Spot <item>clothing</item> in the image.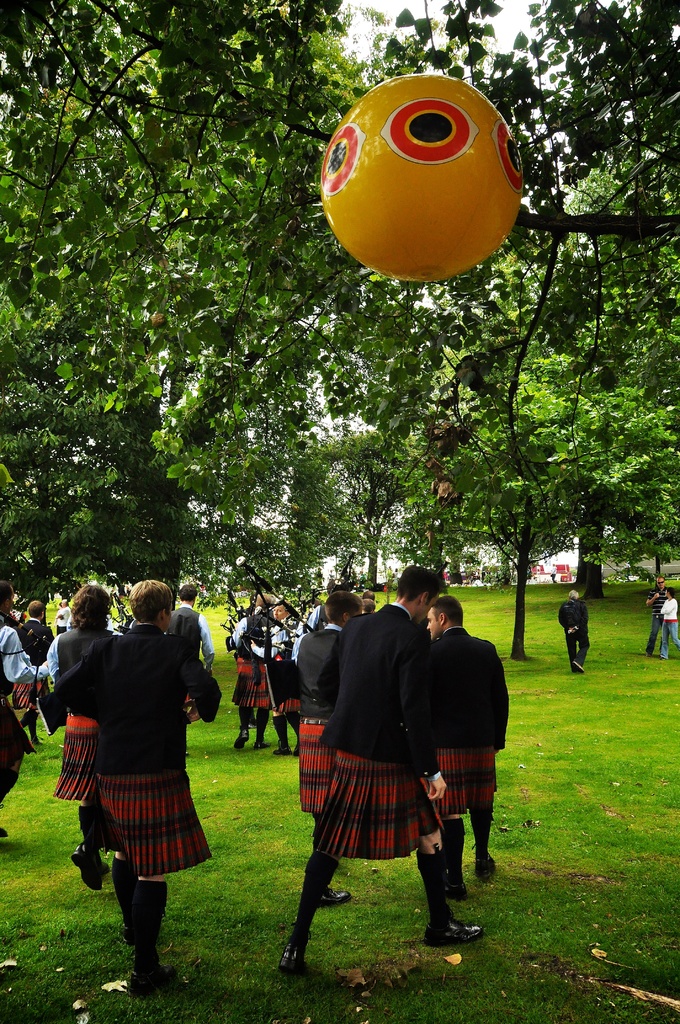
<item>clothing</item> found at left=0, top=615, right=52, bottom=799.
